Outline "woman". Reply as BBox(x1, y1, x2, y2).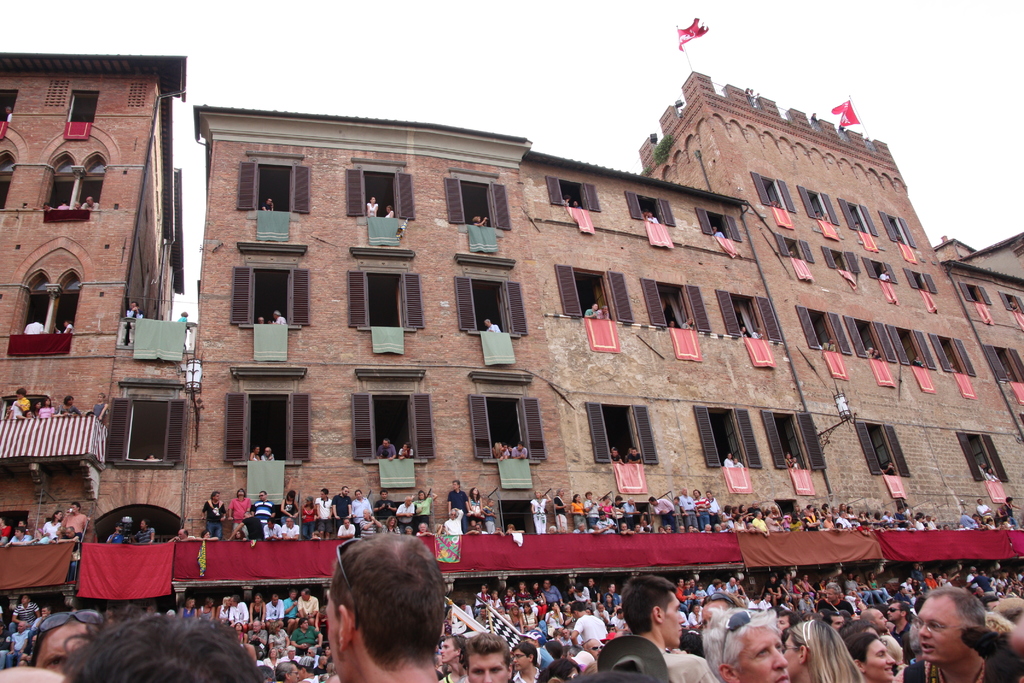
BBox(474, 584, 495, 609).
